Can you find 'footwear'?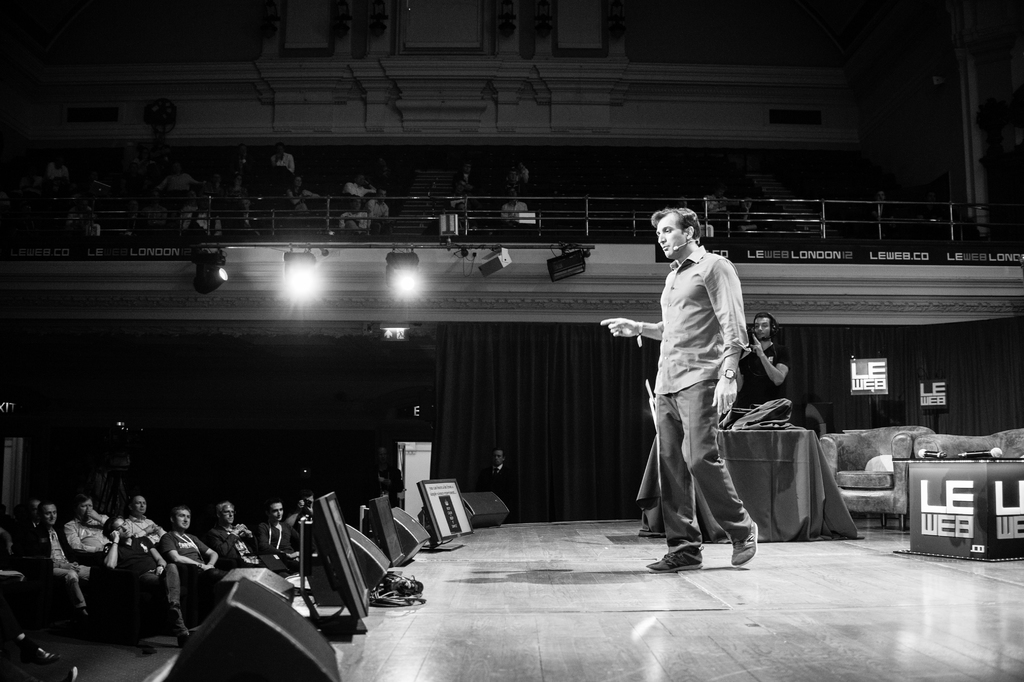
Yes, bounding box: BBox(644, 547, 703, 573).
